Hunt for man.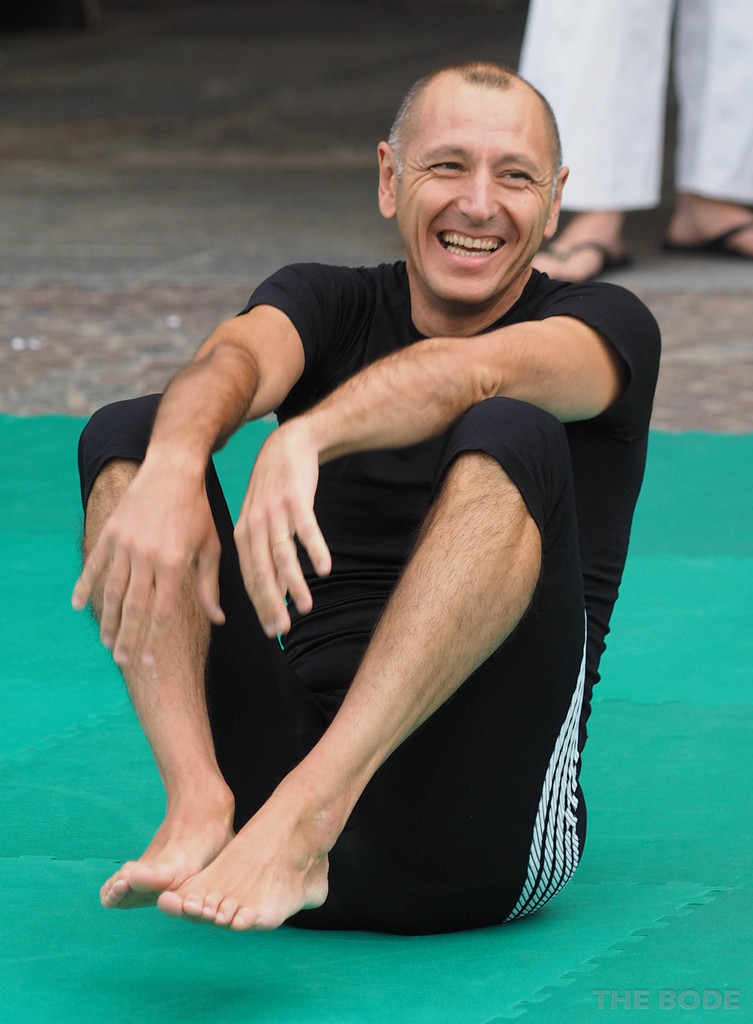
Hunted down at bbox(99, 76, 667, 975).
